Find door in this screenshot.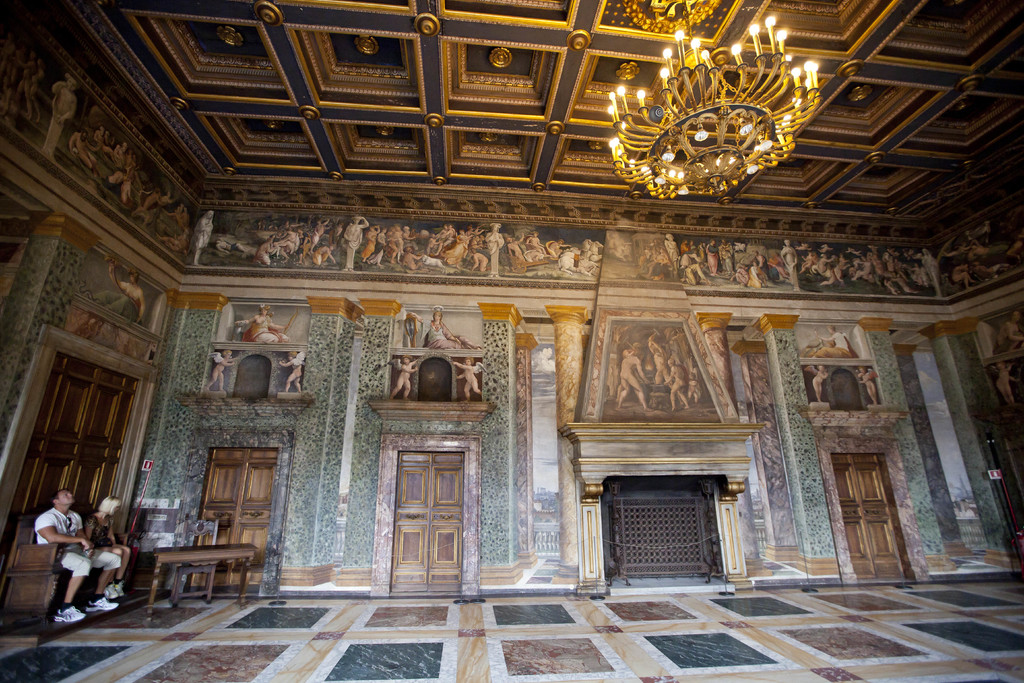
The bounding box for door is <region>384, 436, 469, 602</region>.
